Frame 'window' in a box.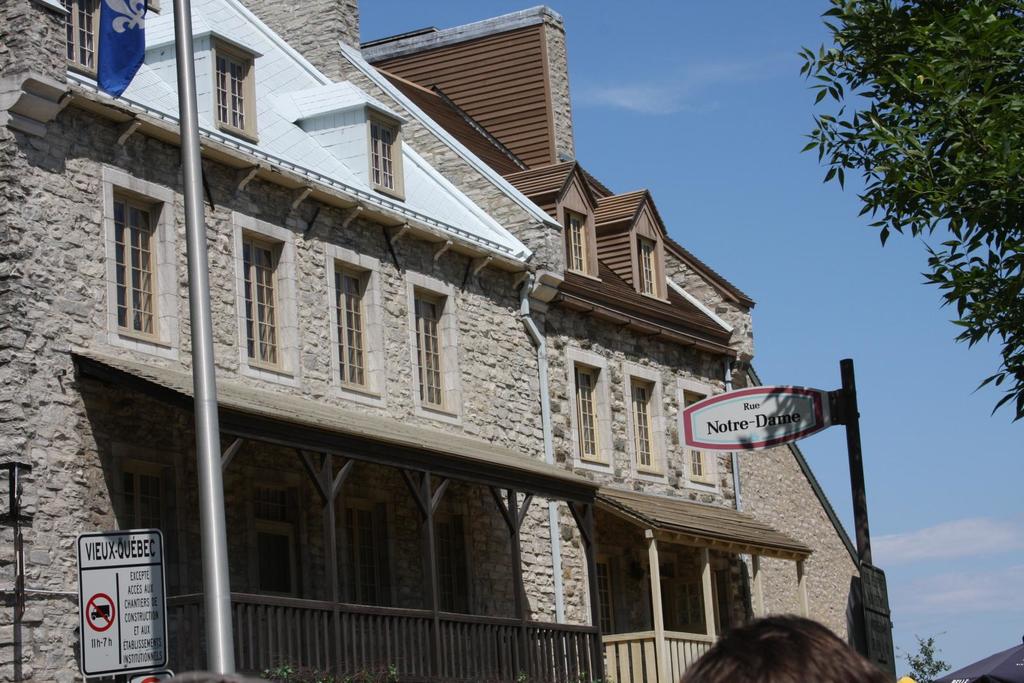
433/506/474/618.
